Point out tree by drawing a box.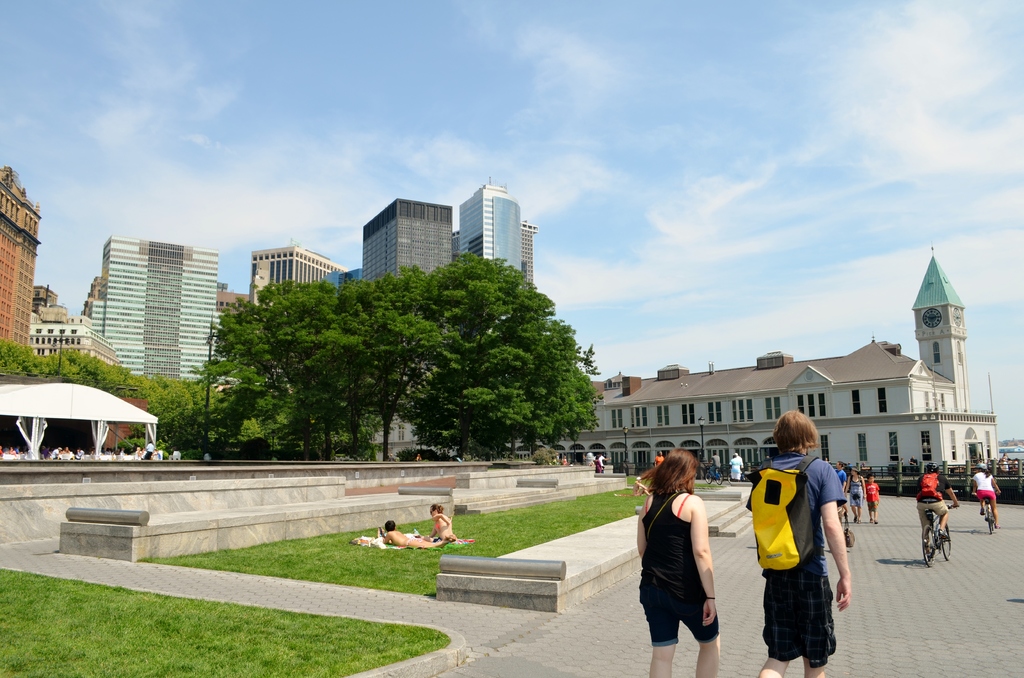
<region>0, 341, 239, 453</region>.
